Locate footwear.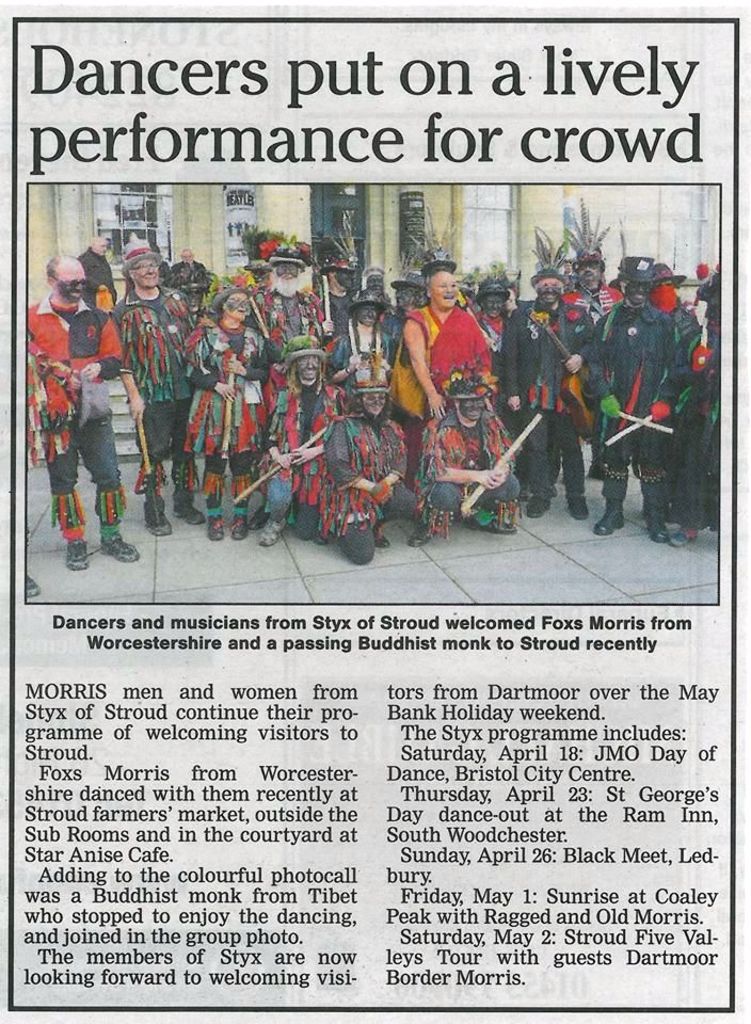
Bounding box: 233:513:249:542.
